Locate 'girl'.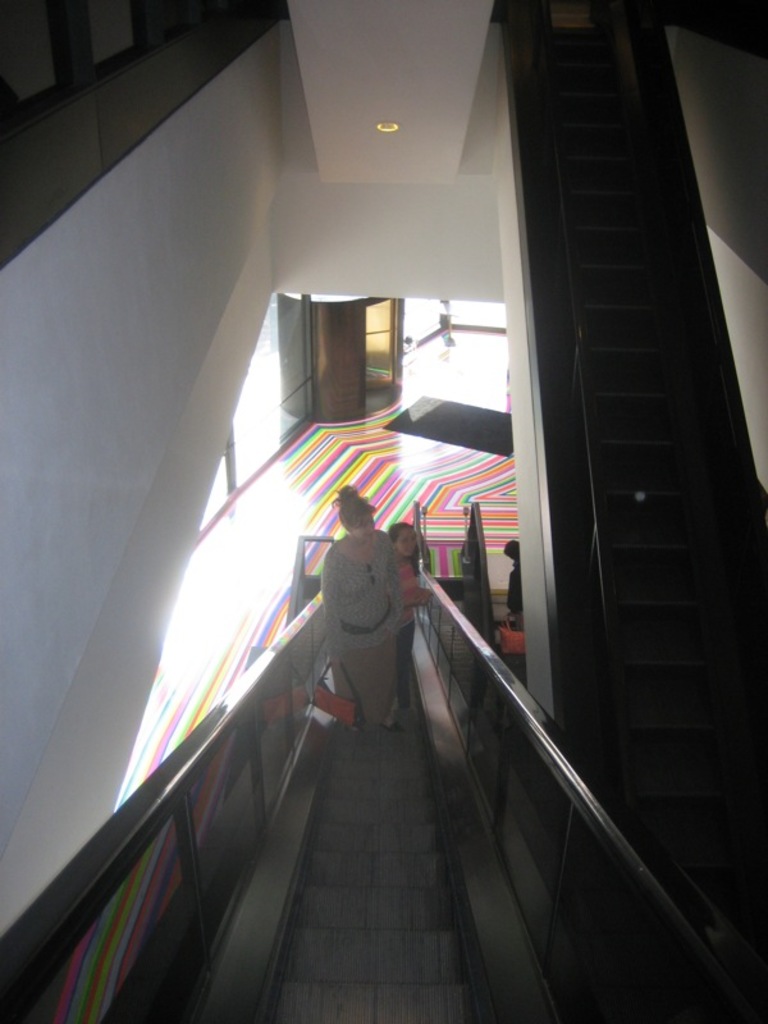
Bounding box: [387, 518, 430, 733].
